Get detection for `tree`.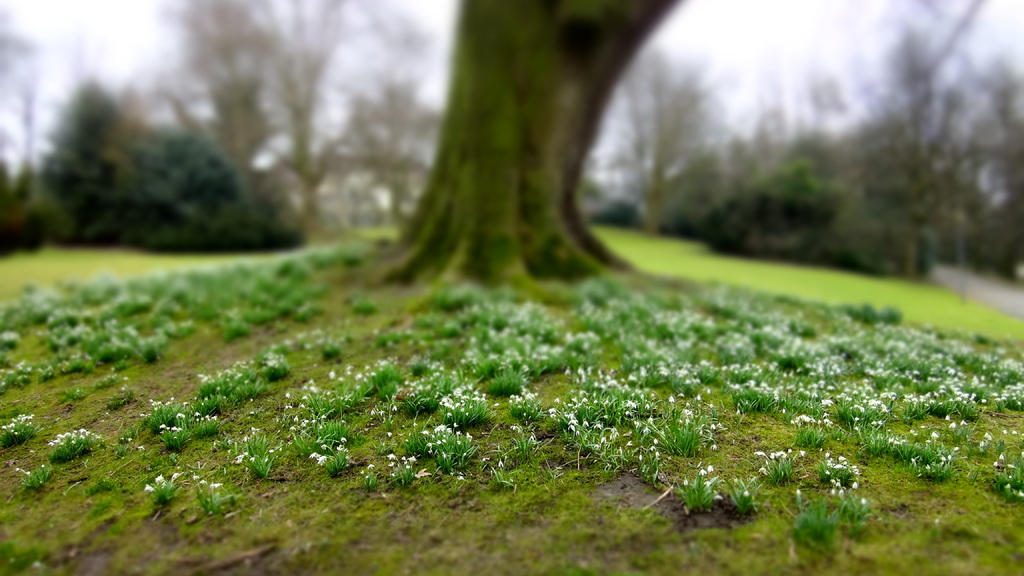
Detection: bbox(164, 1, 280, 175).
